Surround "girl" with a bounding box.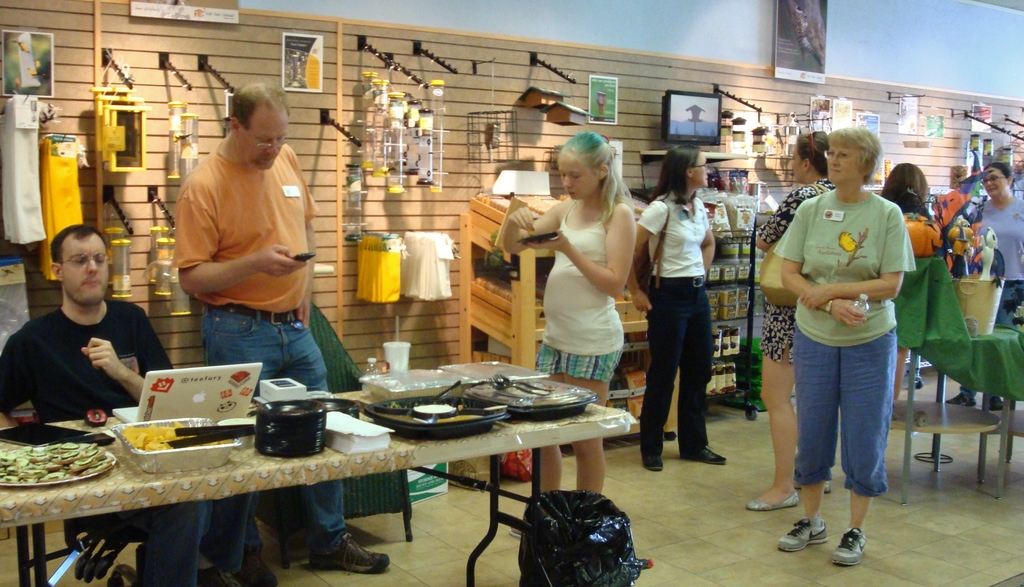
(left=499, top=127, right=634, bottom=546).
